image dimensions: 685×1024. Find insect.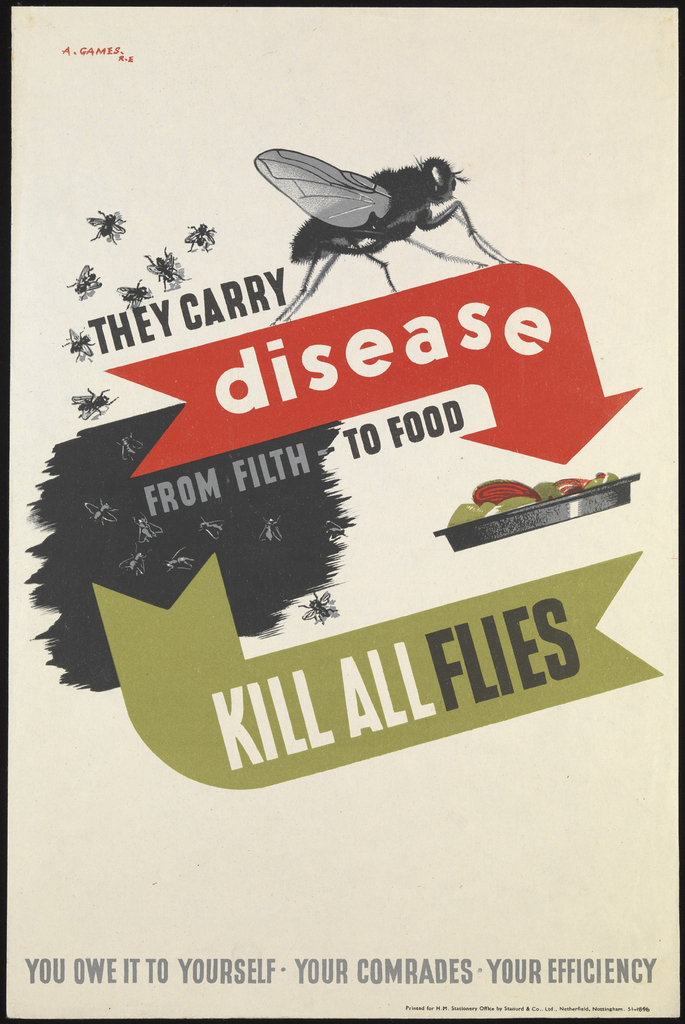
box=[255, 145, 519, 328].
